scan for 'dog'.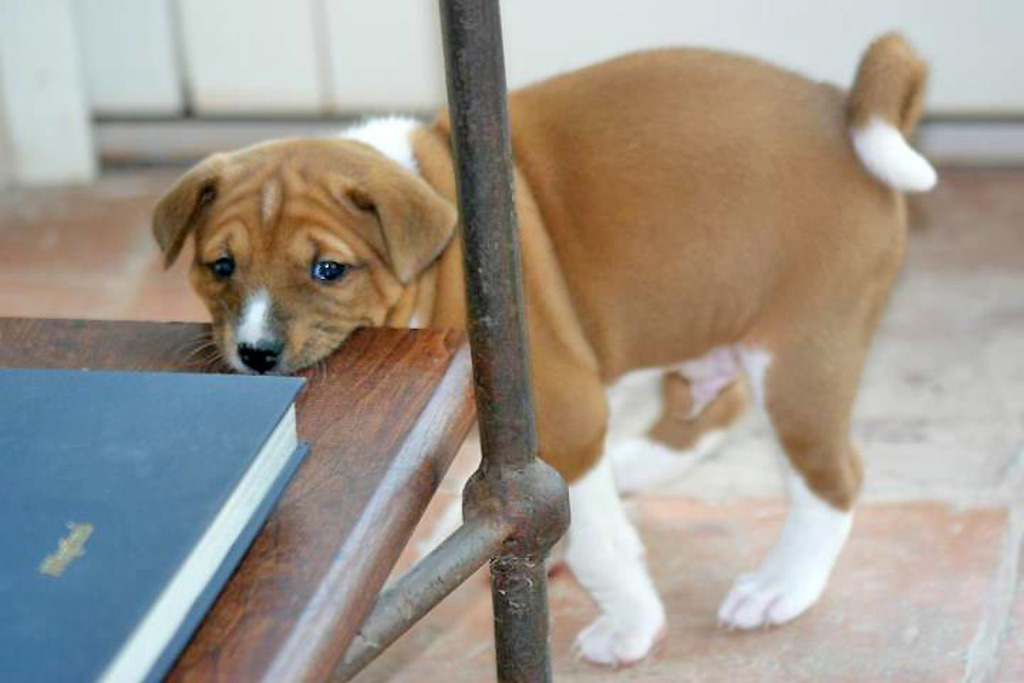
Scan result: [599, 344, 758, 492].
